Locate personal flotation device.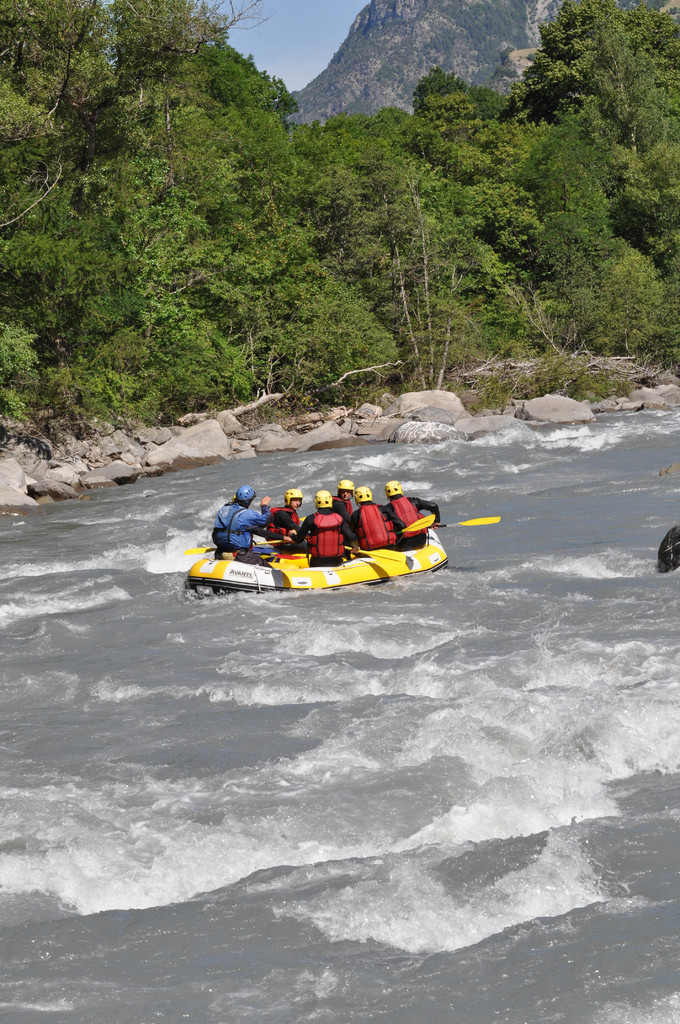
Bounding box: (left=332, top=492, right=352, bottom=511).
